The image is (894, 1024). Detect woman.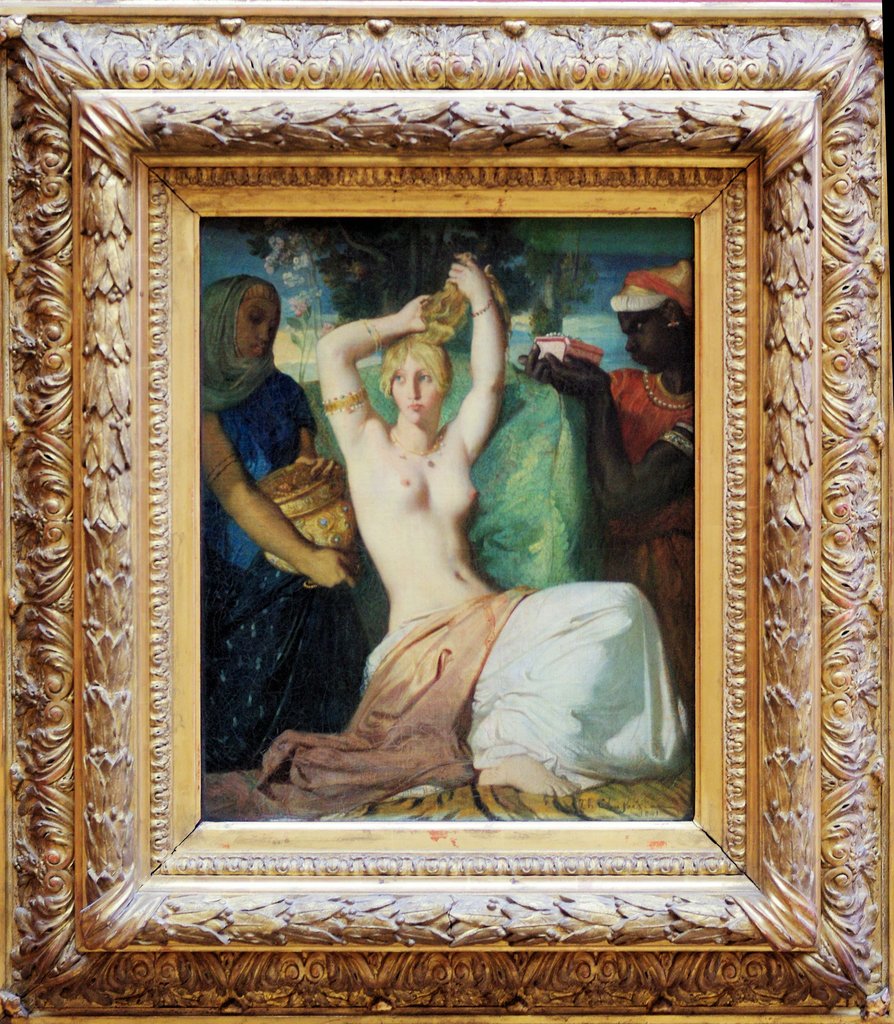
Detection: <bbox>198, 273, 374, 774</bbox>.
